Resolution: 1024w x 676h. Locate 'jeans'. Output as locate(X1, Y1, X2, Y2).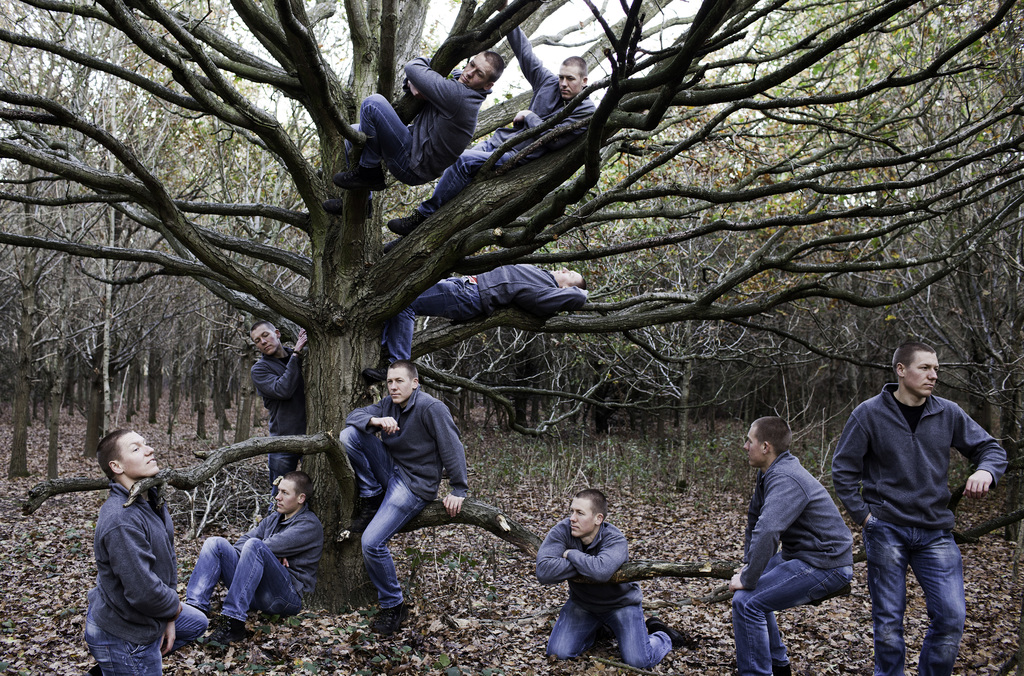
locate(184, 533, 308, 624).
